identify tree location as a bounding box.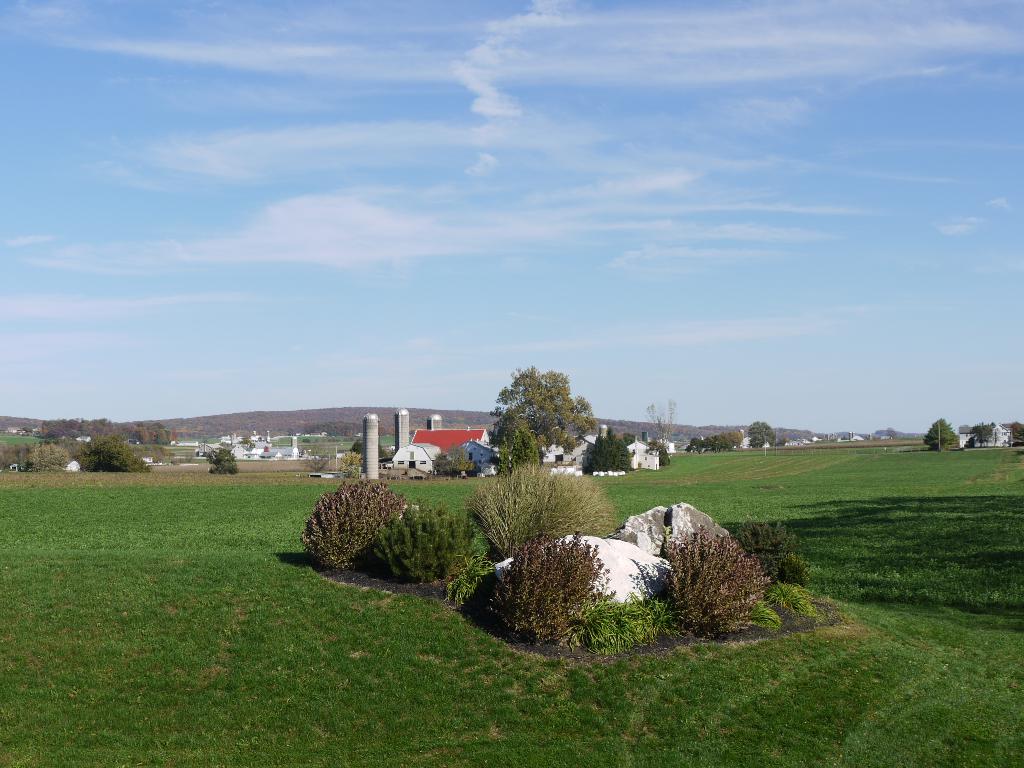
(left=584, top=429, right=637, bottom=479).
